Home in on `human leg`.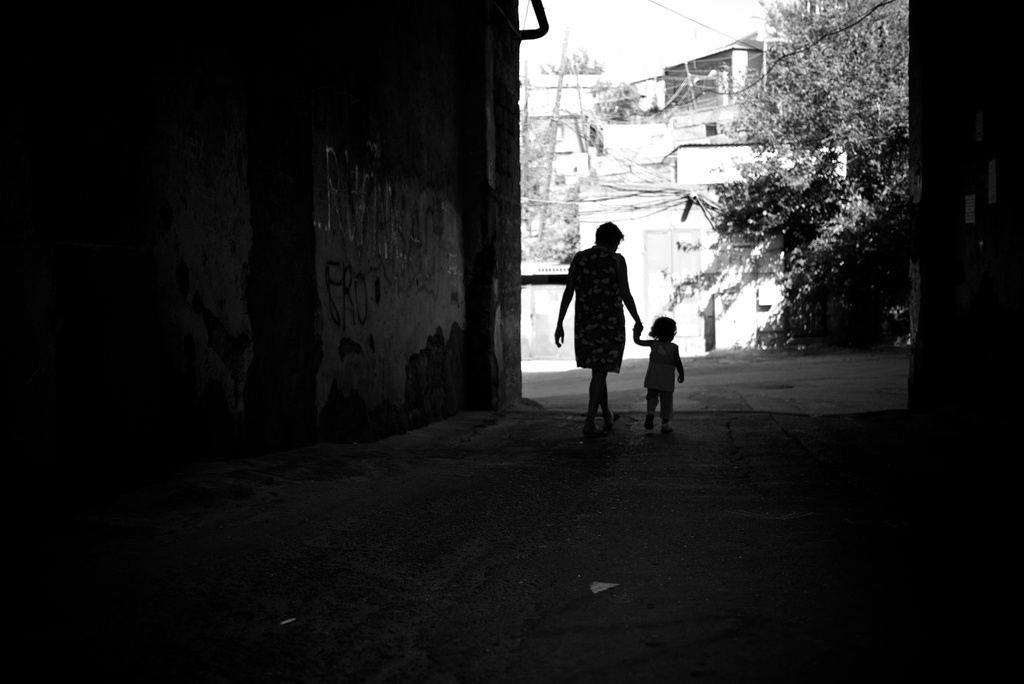
Homed in at region(585, 371, 611, 436).
